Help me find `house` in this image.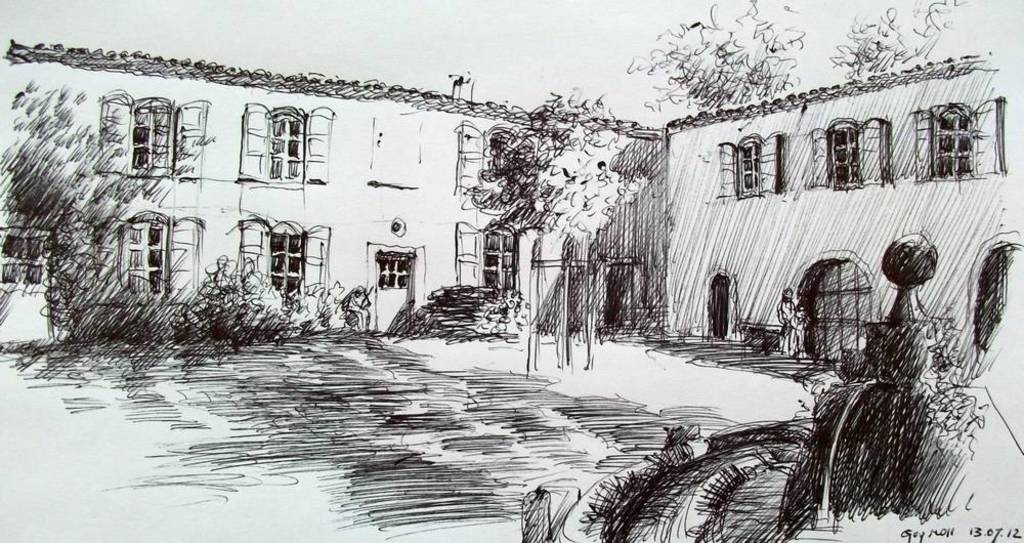
Found it: 667 55 1021 348.
